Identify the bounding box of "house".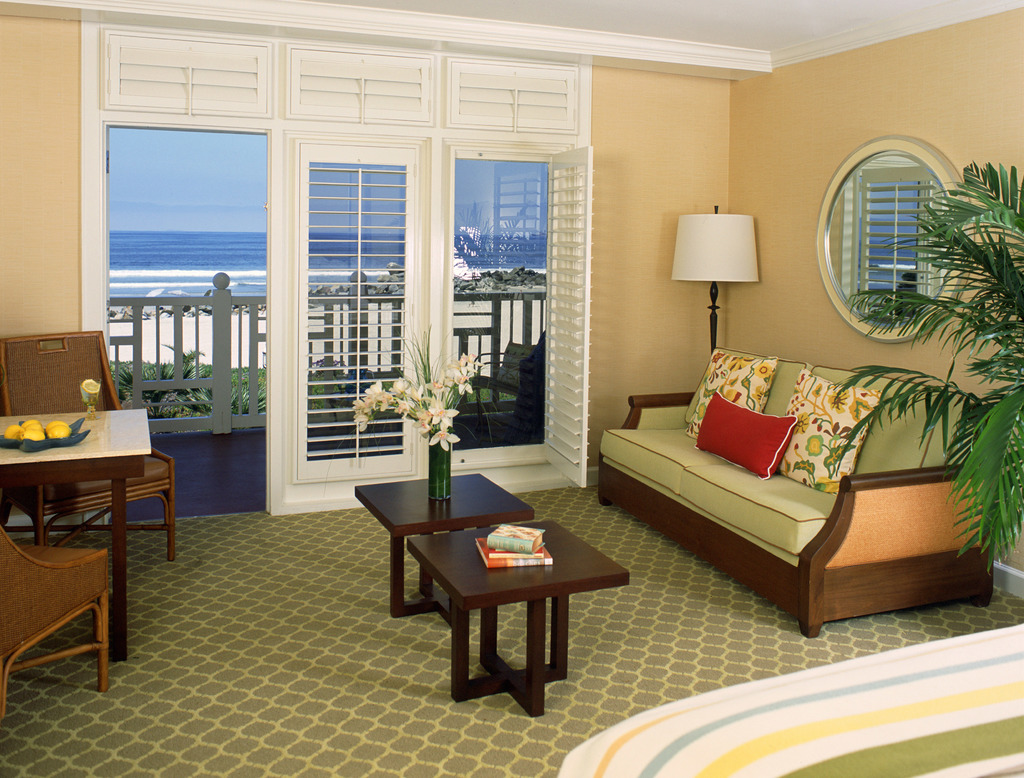
BBox(0, 0, 1023, 777).
